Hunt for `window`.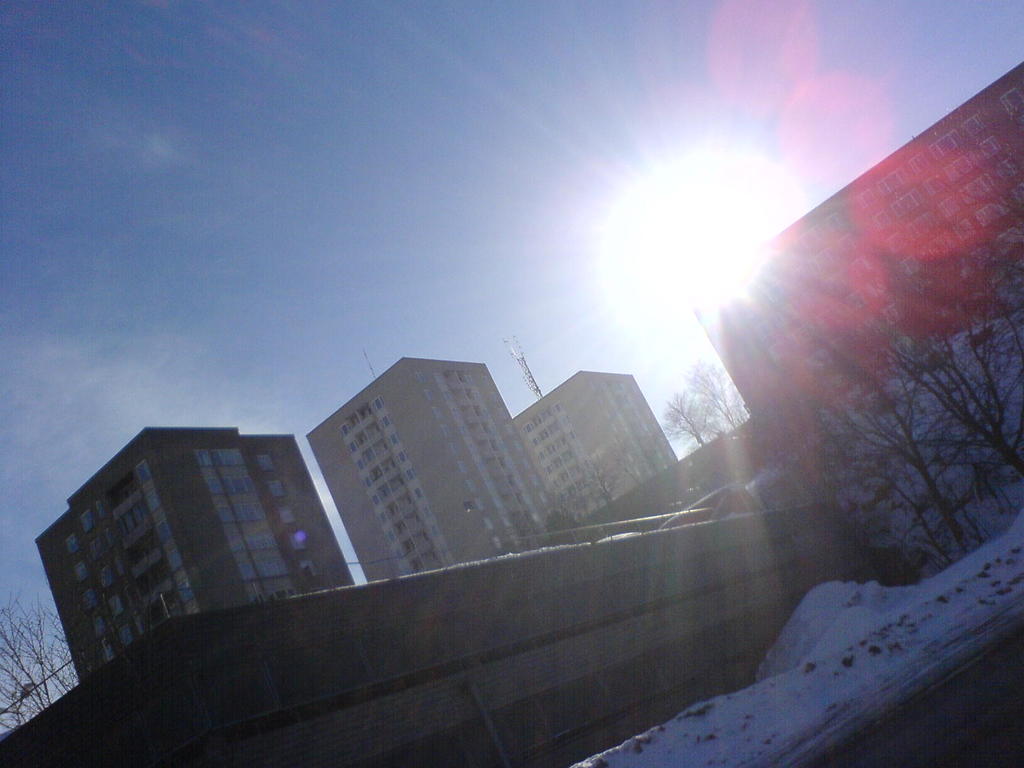
Hunted down at (433, 406, 443, 419).
